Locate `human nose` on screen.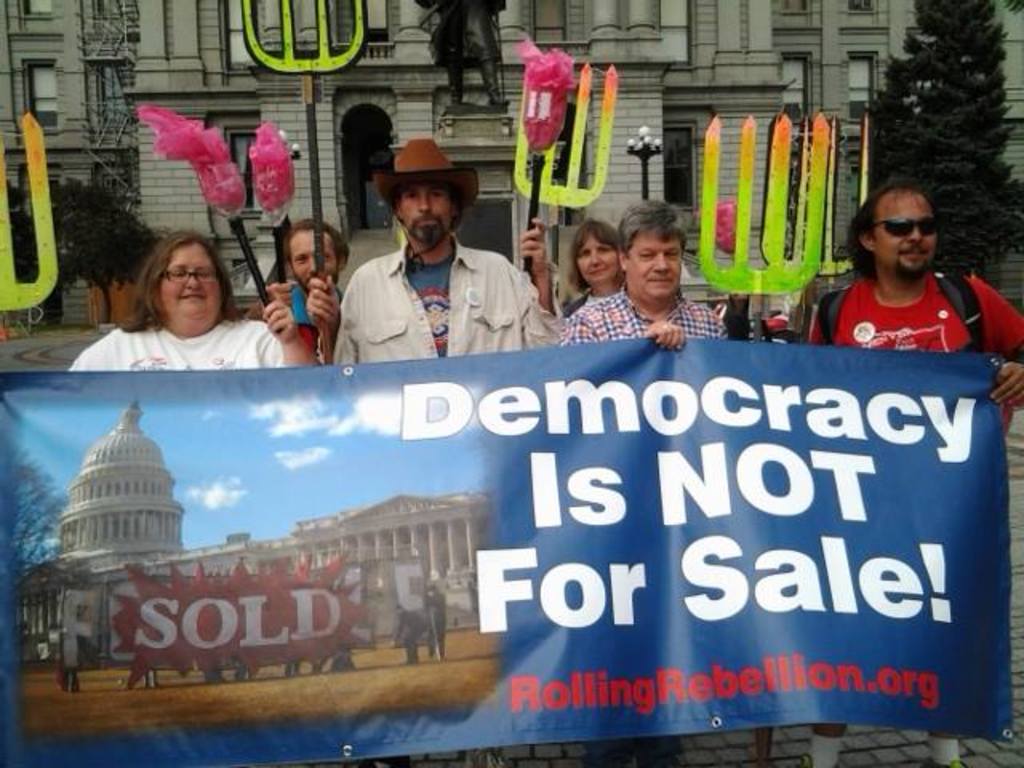
On screen at region(648, 251, 669, 272).
